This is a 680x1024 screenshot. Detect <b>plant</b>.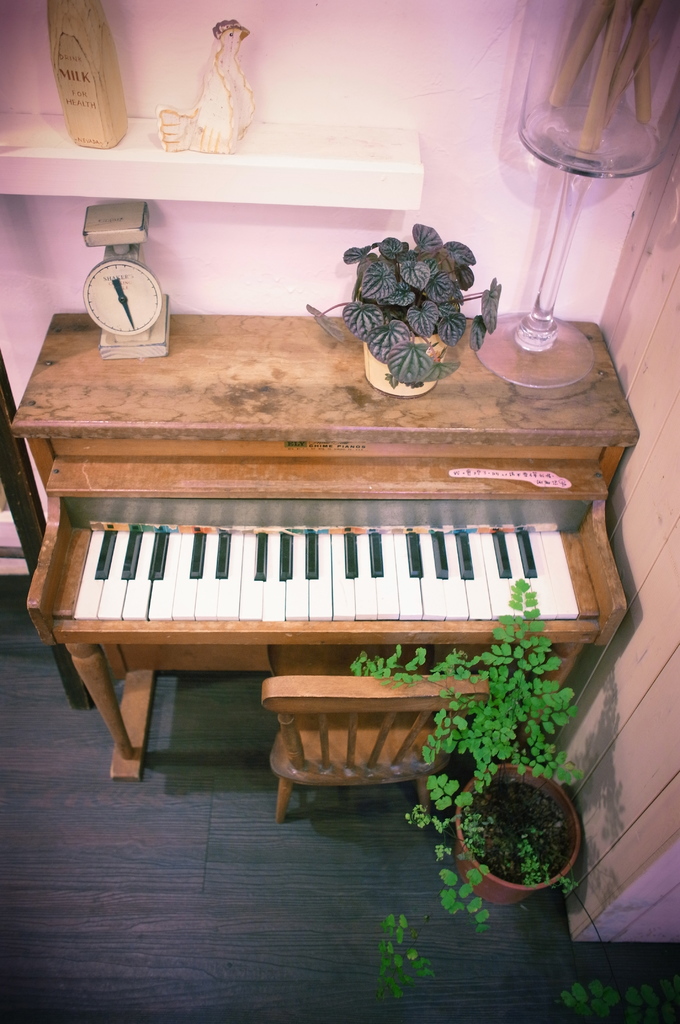
[350, 573, 592, 812].
